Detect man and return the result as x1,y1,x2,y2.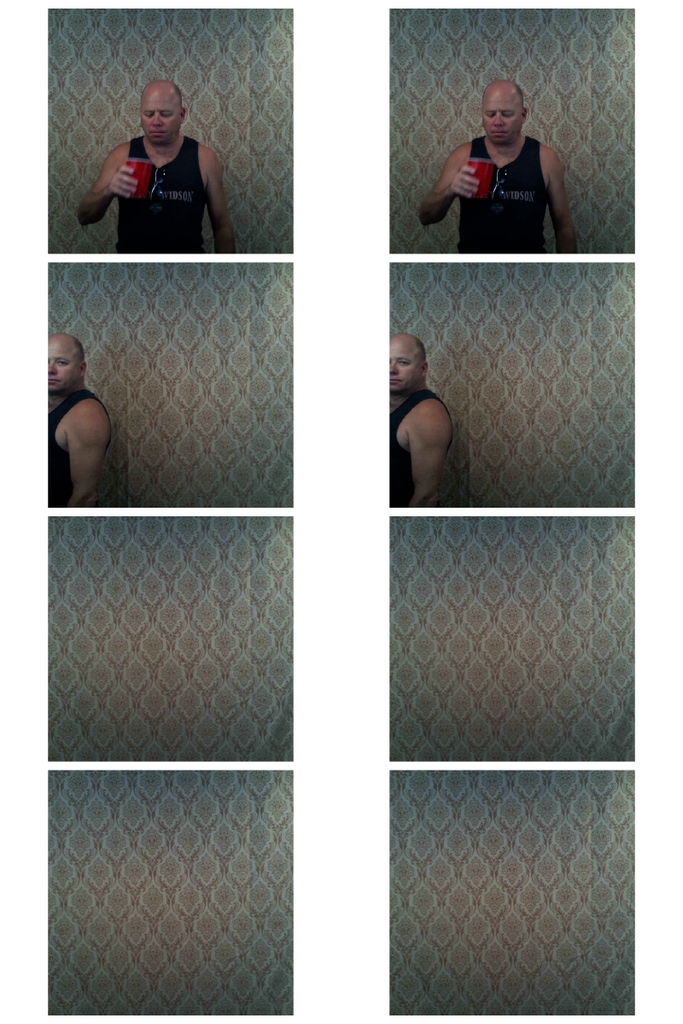
421,73,585,265.
